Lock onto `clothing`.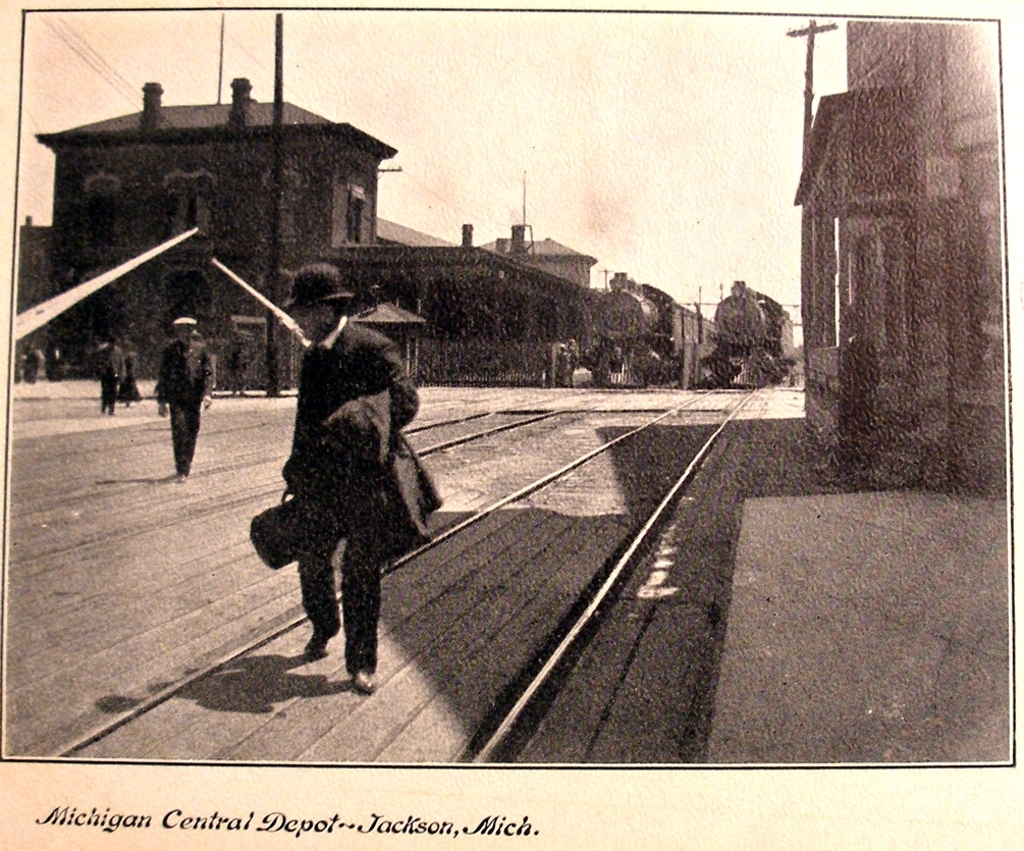
Locked: bbox=[119, 348, 136, 402].
